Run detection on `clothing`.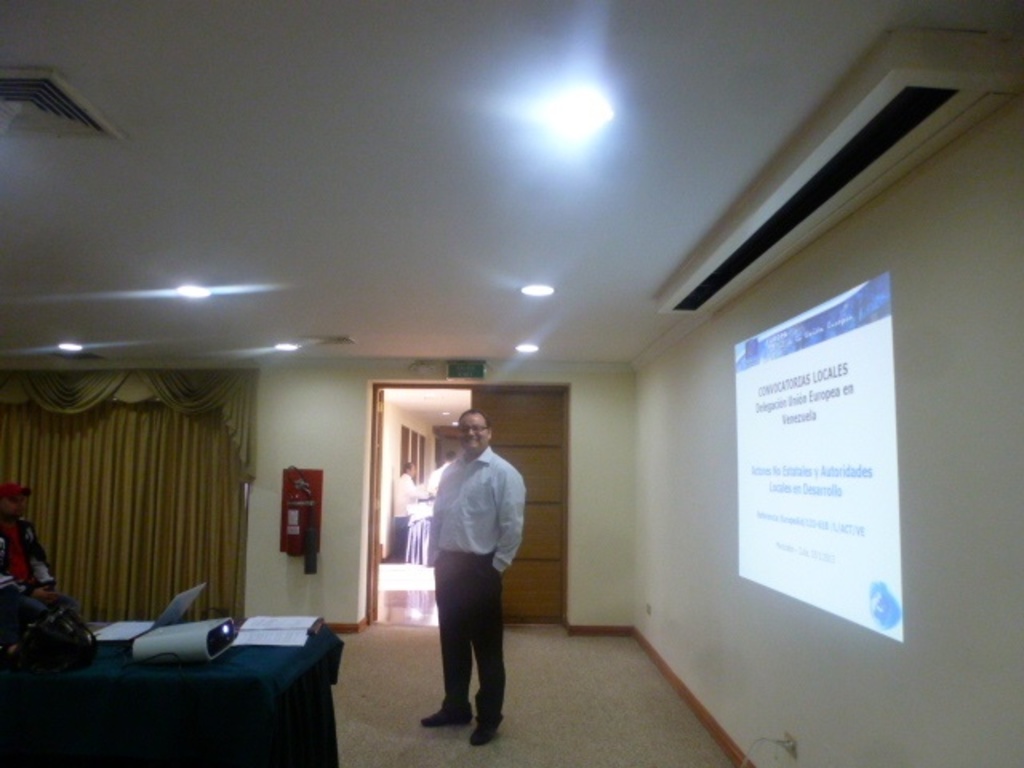
Result: 413/410/523/718.
